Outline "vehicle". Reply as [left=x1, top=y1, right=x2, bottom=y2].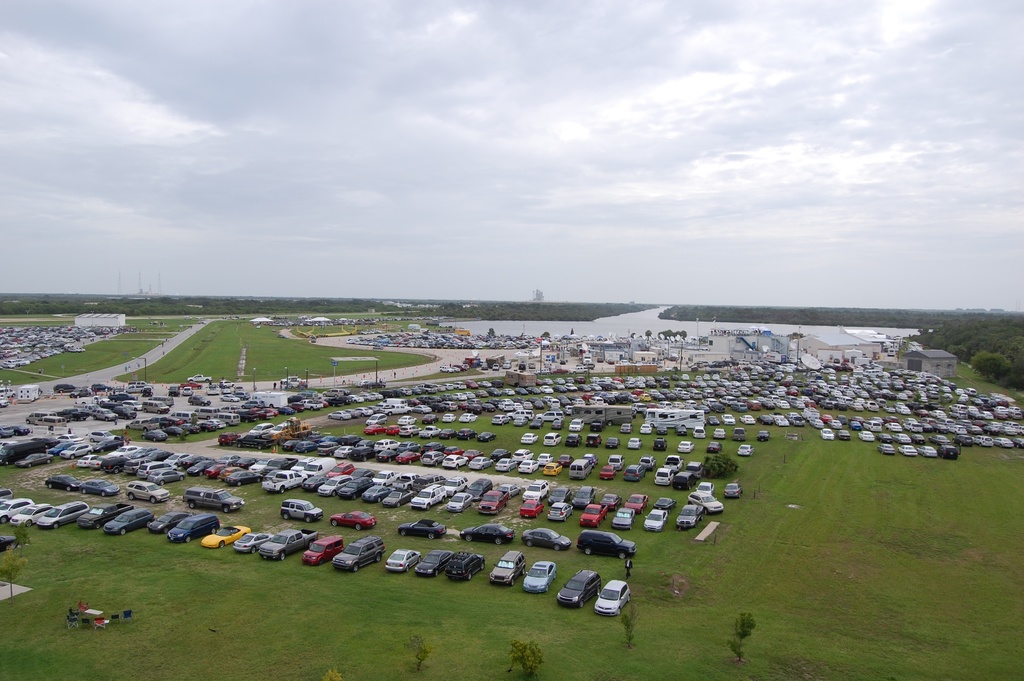
[left=20, top=386, right=40, bottom=403].
